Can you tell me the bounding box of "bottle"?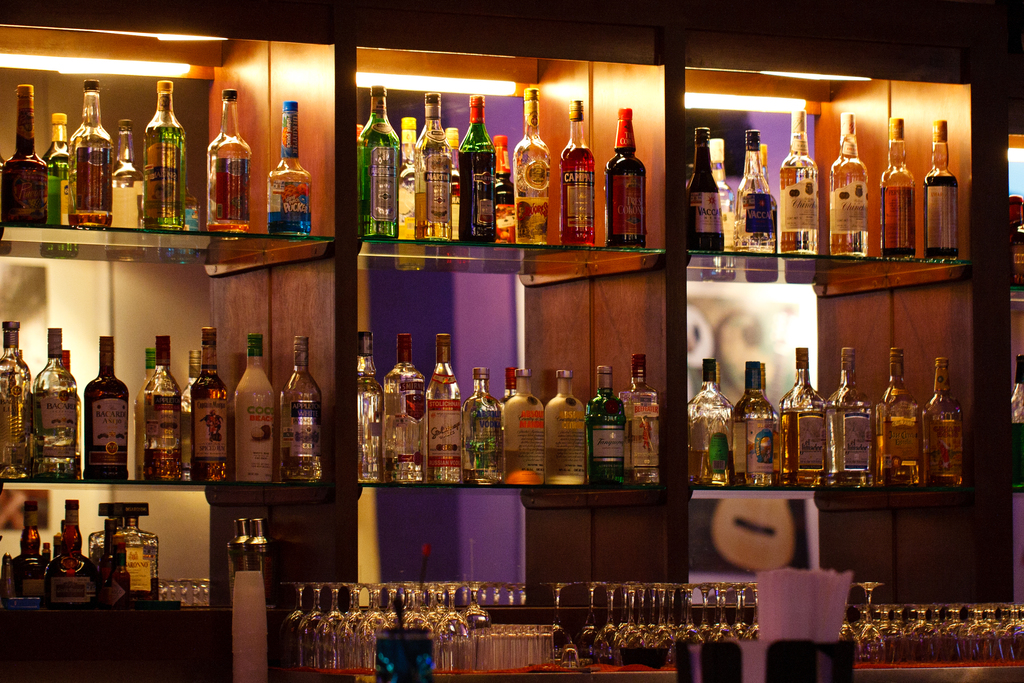
bbox(544, 374, 585, 486).
